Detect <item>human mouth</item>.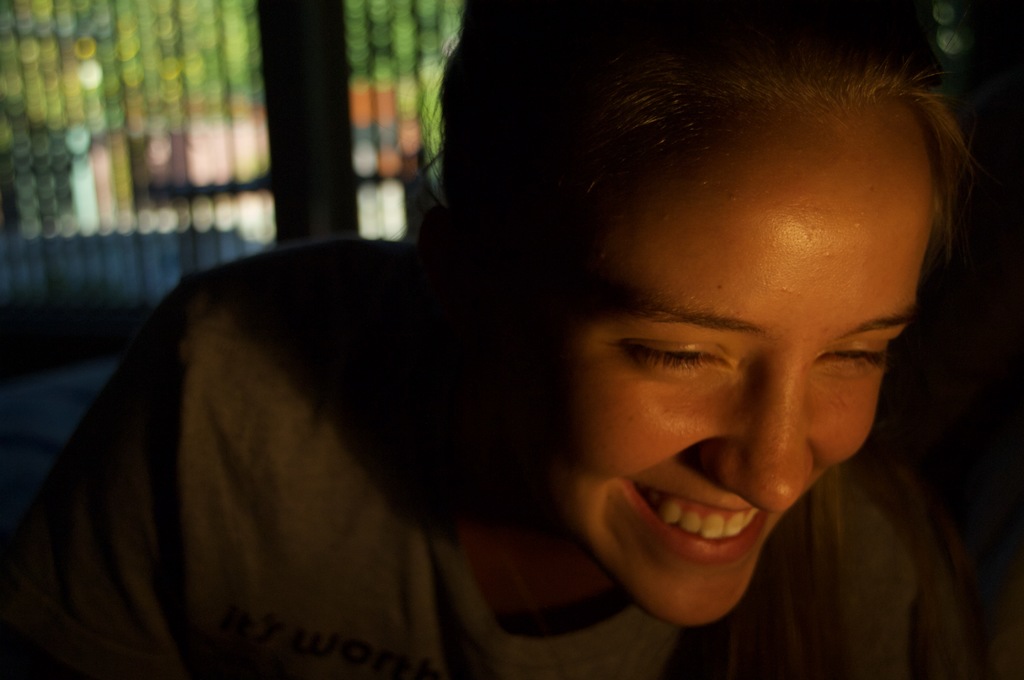
Detected at select_region(596, 457, 794, 597).
